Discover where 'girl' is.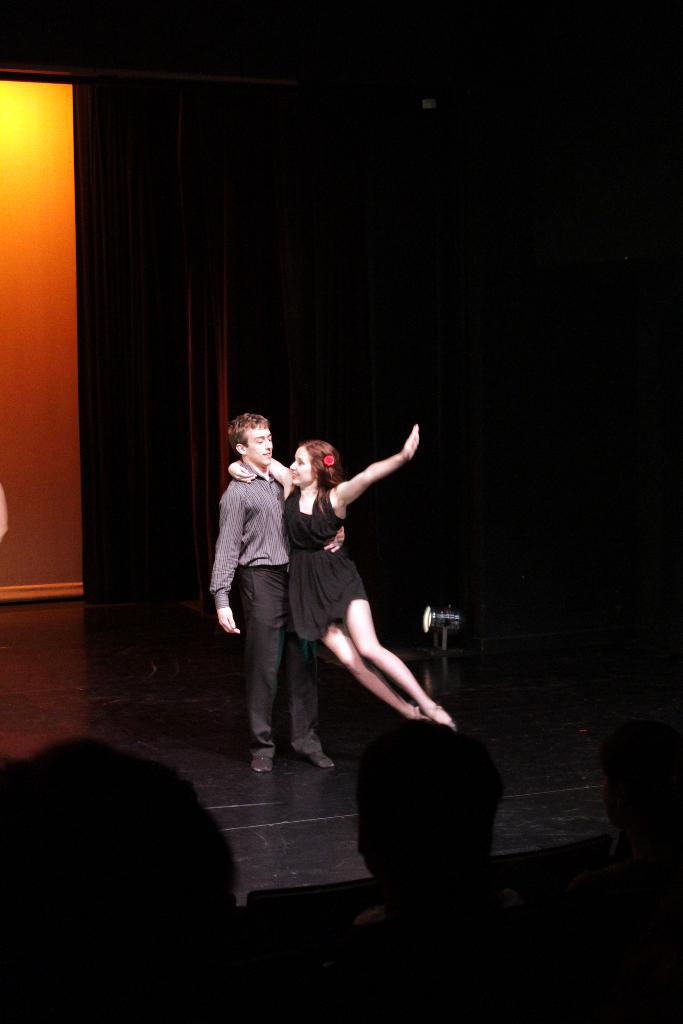
Discovered at <bbox>232, 422, 458, 723</bbox>.
